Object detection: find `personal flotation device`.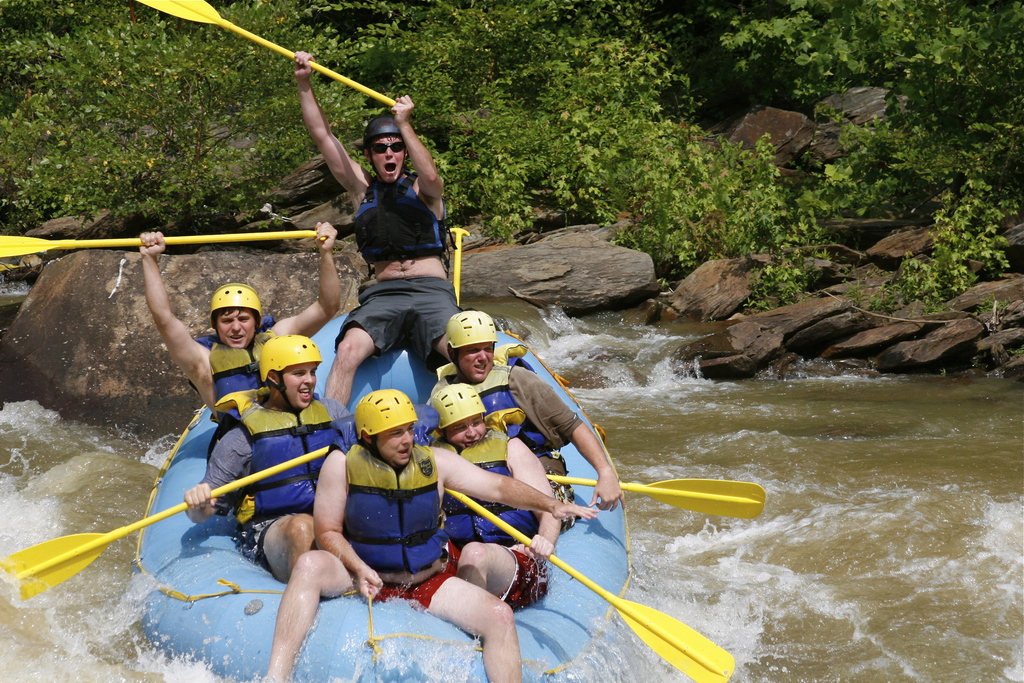
(435, 343, 529, 436).
